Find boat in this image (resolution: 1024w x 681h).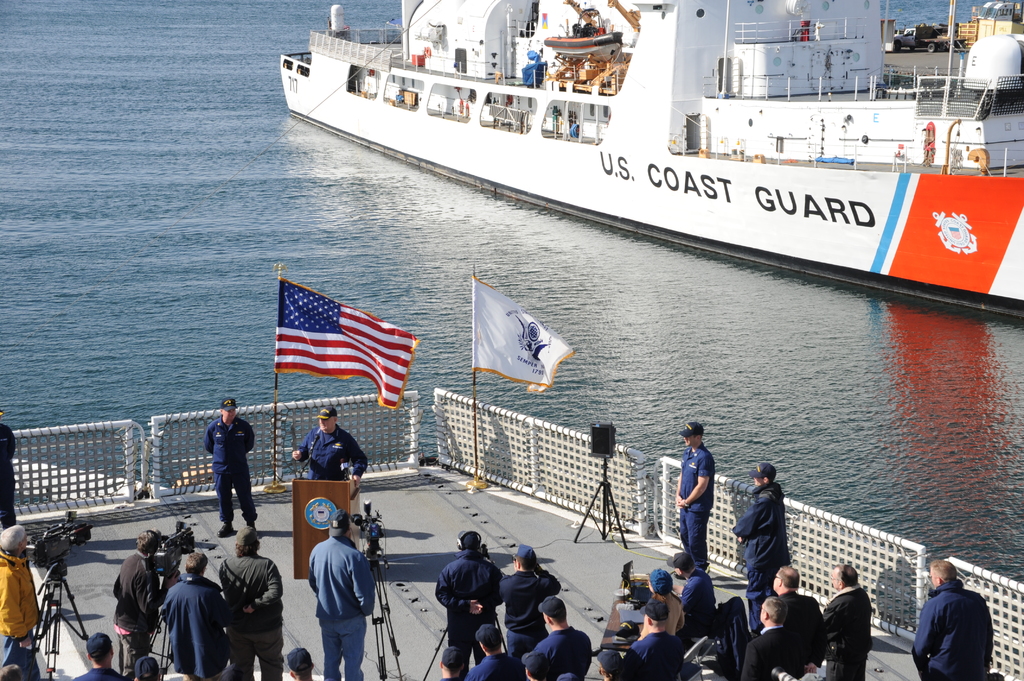
[left=262, top=0, right=1009, bottom=365].
